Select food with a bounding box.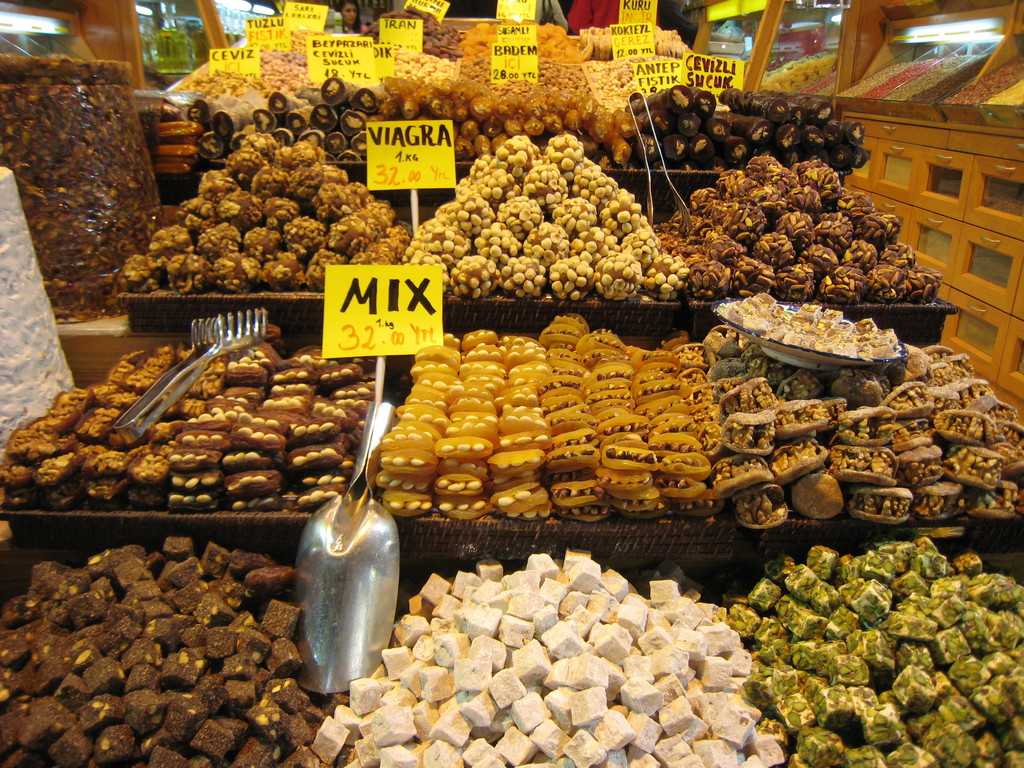
{"x1": 181, "y1": 77, "x2": 388, "y2": 164}.
